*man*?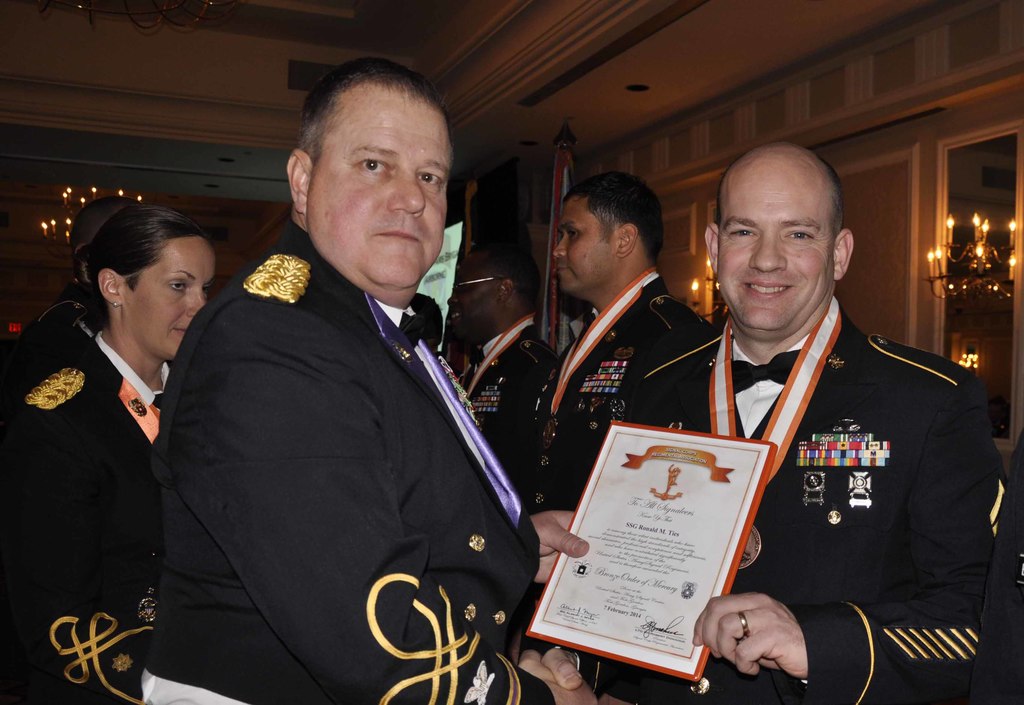
bbox=[527, 145, 1007, 704]
